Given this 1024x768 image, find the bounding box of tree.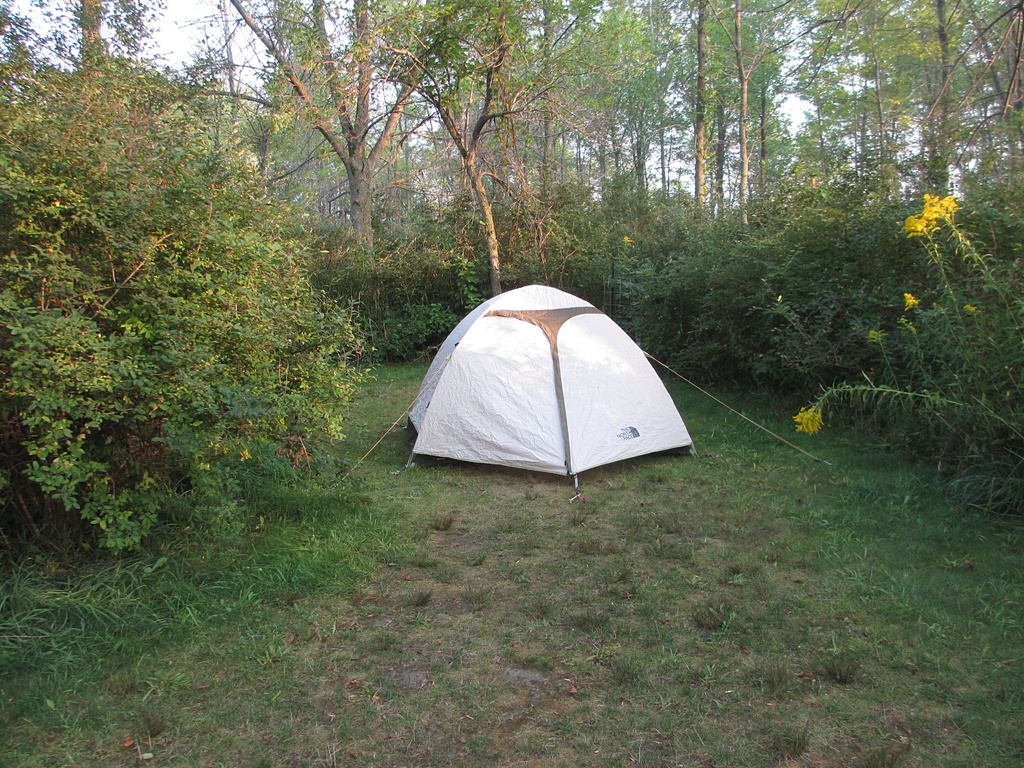
[x1=11, y1=65, x2=342, y2=568].
